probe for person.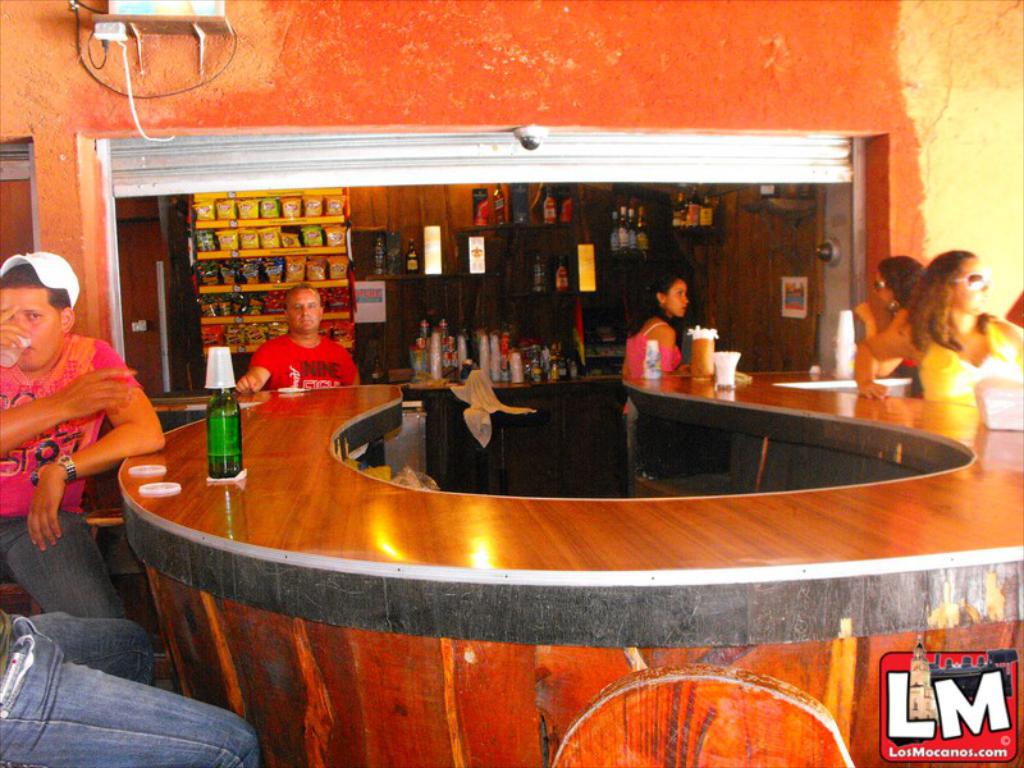
Probe result: box(0, 250, 191, 676).
